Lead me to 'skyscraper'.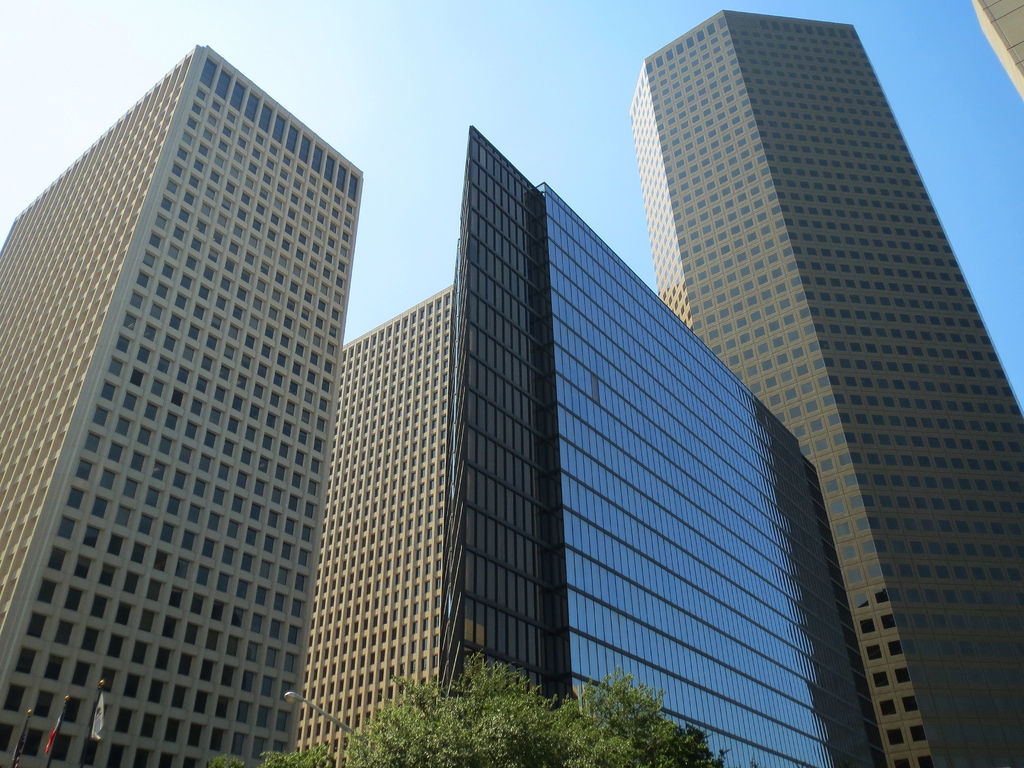
Lead to bbox=[296, 126, 888, 767].
